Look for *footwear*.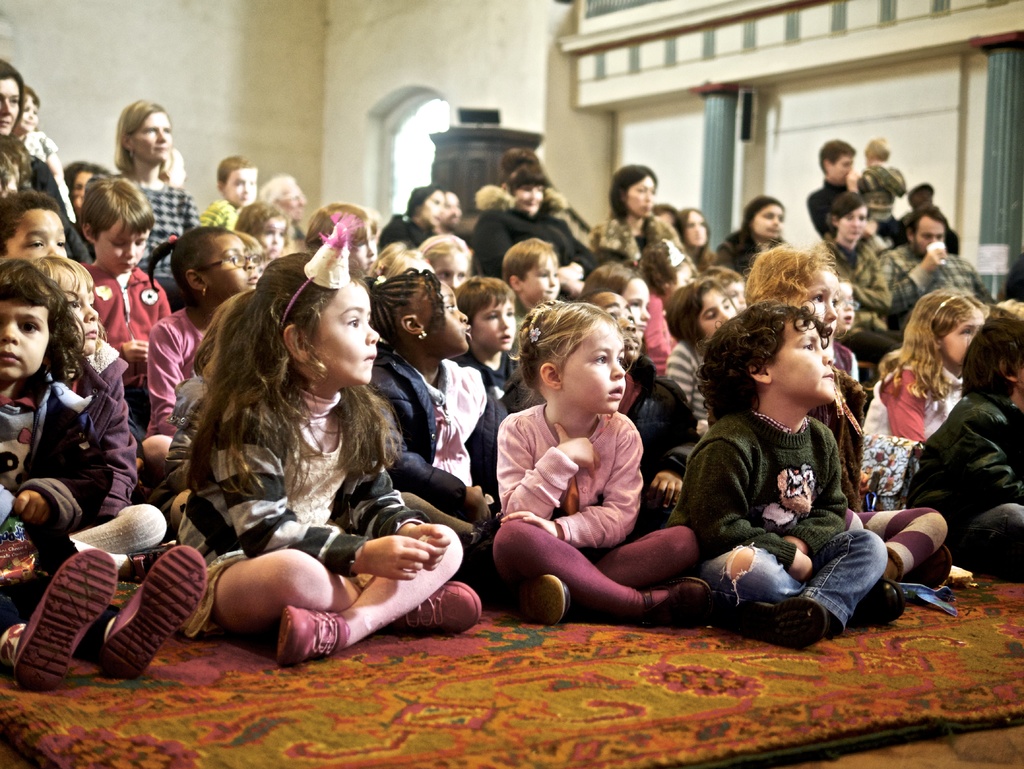
Found: [99,544,210,688].
